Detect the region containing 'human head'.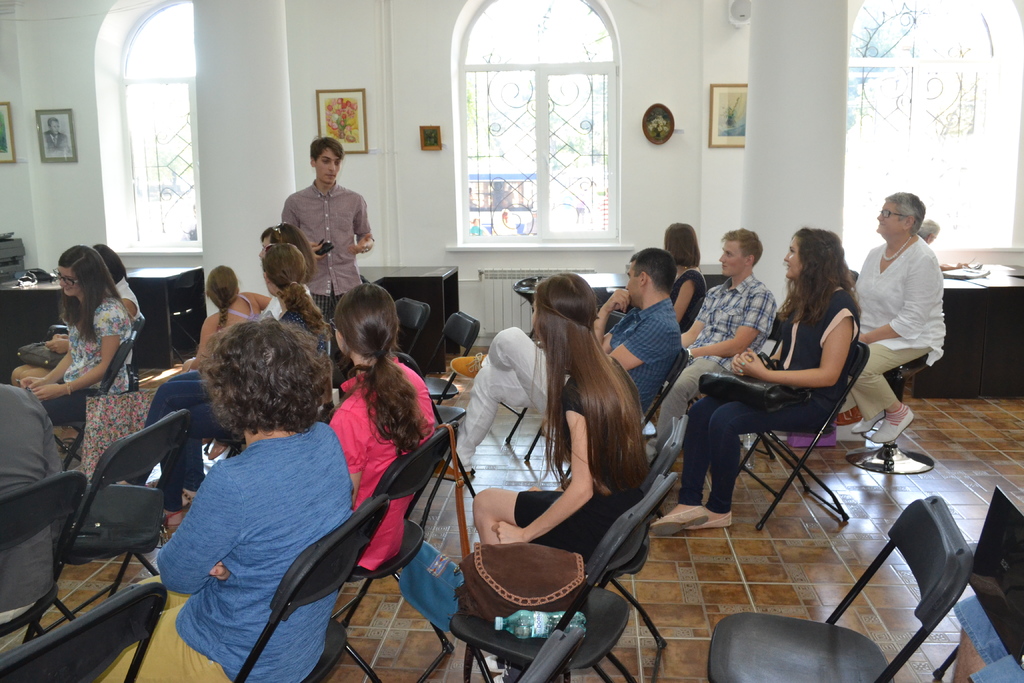
<bbox>179, 313, 324, 455</bbox>.
